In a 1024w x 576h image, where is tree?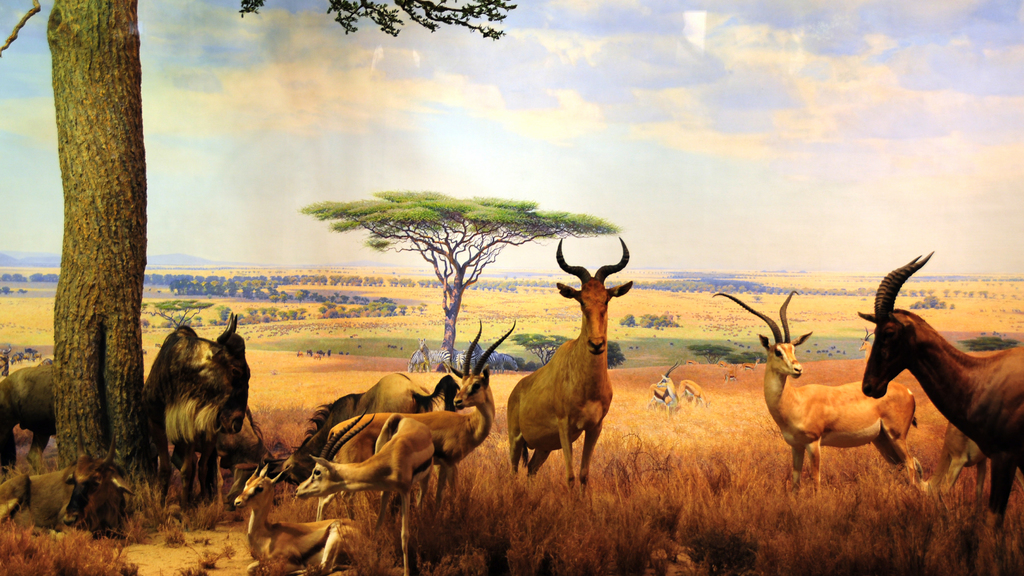
44,58,221,491.
